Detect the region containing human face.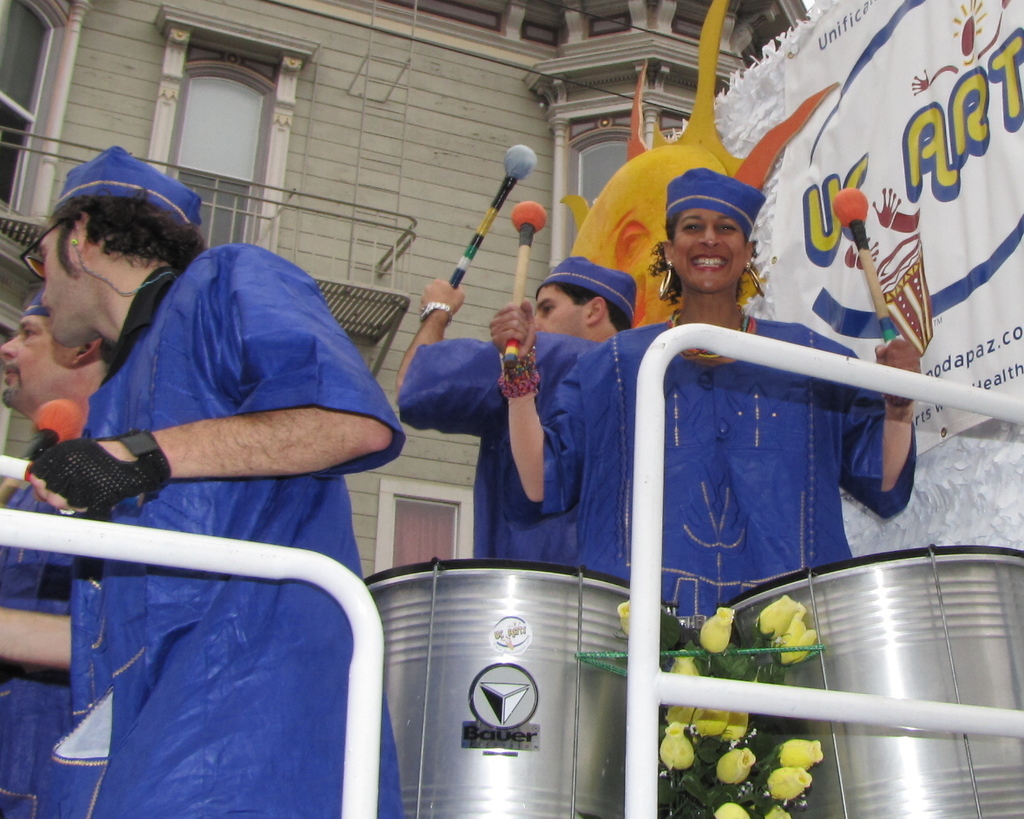
Rect(42, 223, 71, 341).
